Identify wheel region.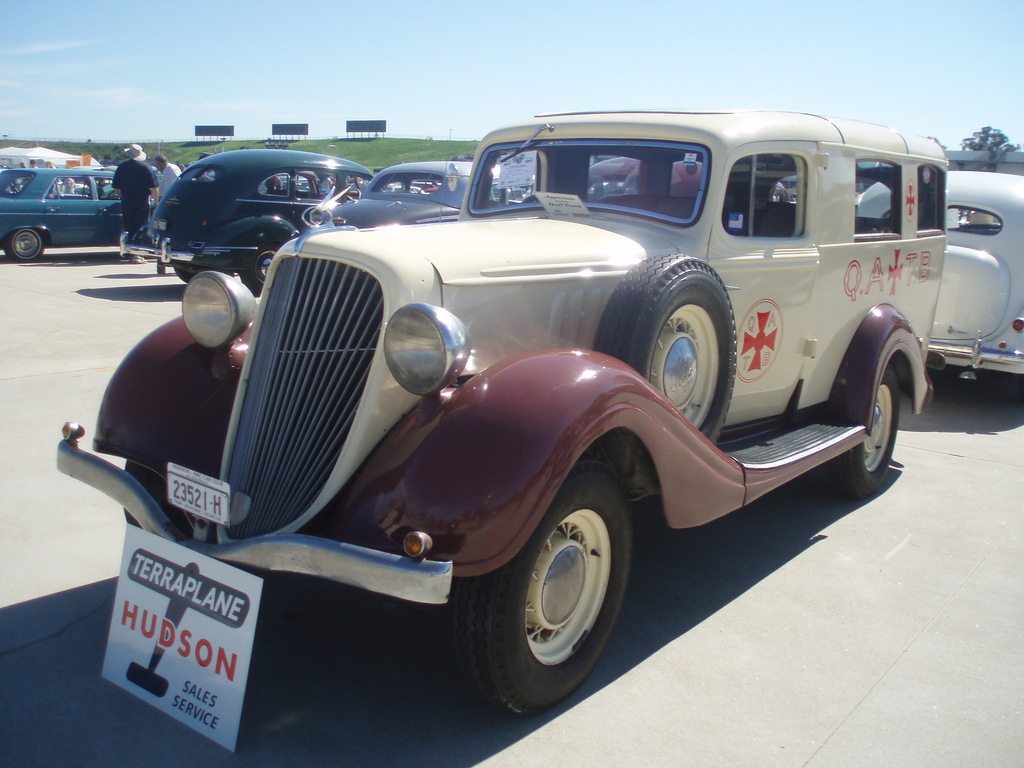
Region: <region>599, 247, 746, 458</region>.
